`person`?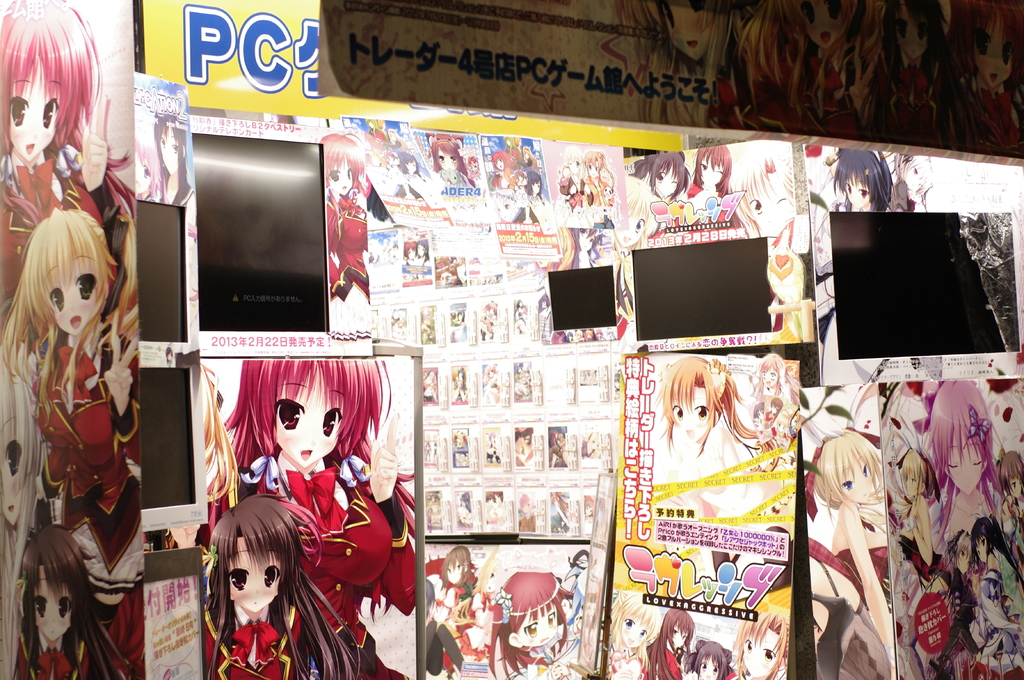
(1,0,130,342)
